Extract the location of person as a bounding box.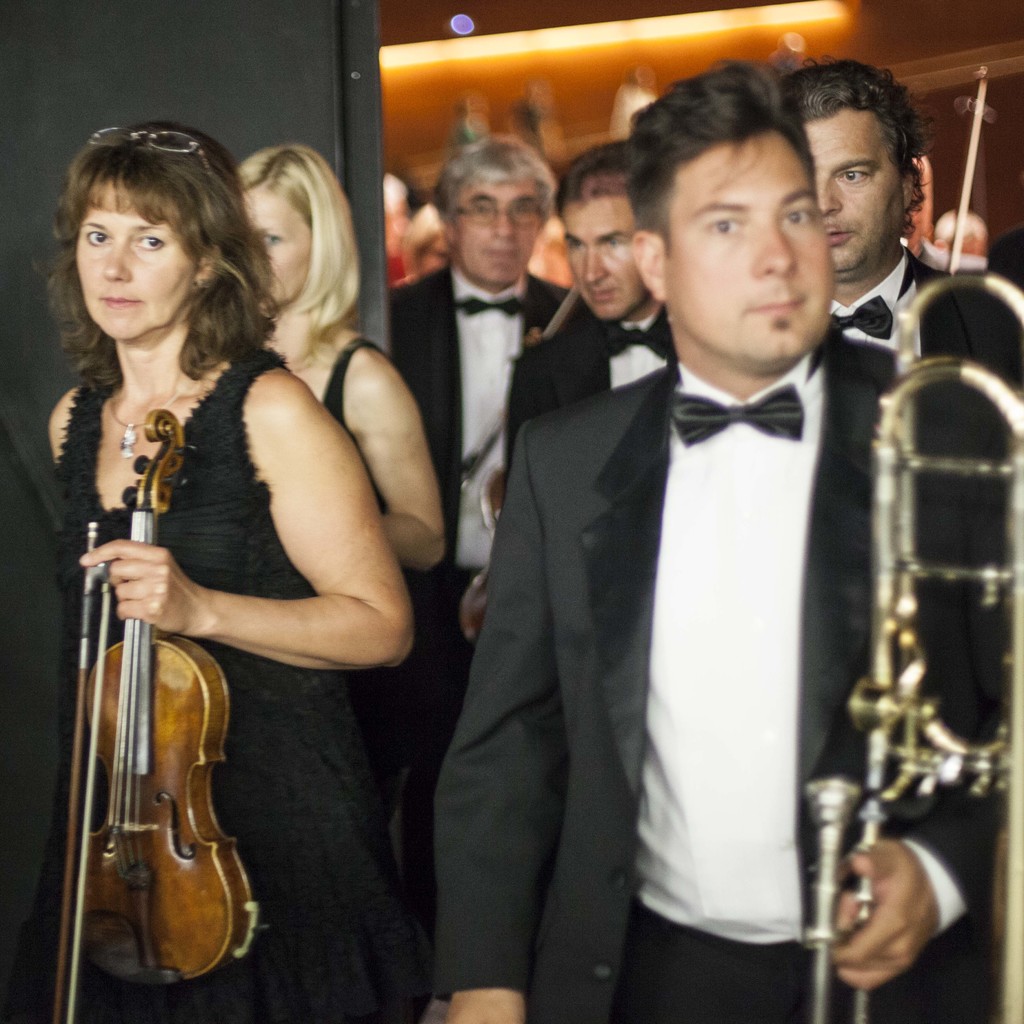
box(29, 106, 366, 1023).
